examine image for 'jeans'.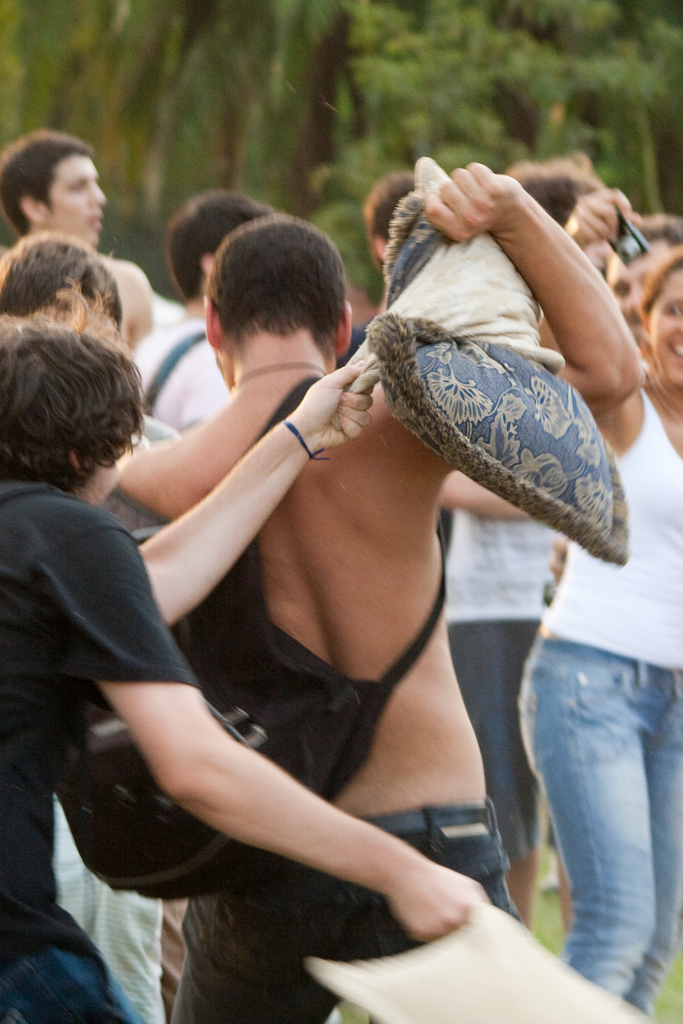
Examination result: {"left": 0, "top": 948, "right": 149, "bottom": 1023}.
